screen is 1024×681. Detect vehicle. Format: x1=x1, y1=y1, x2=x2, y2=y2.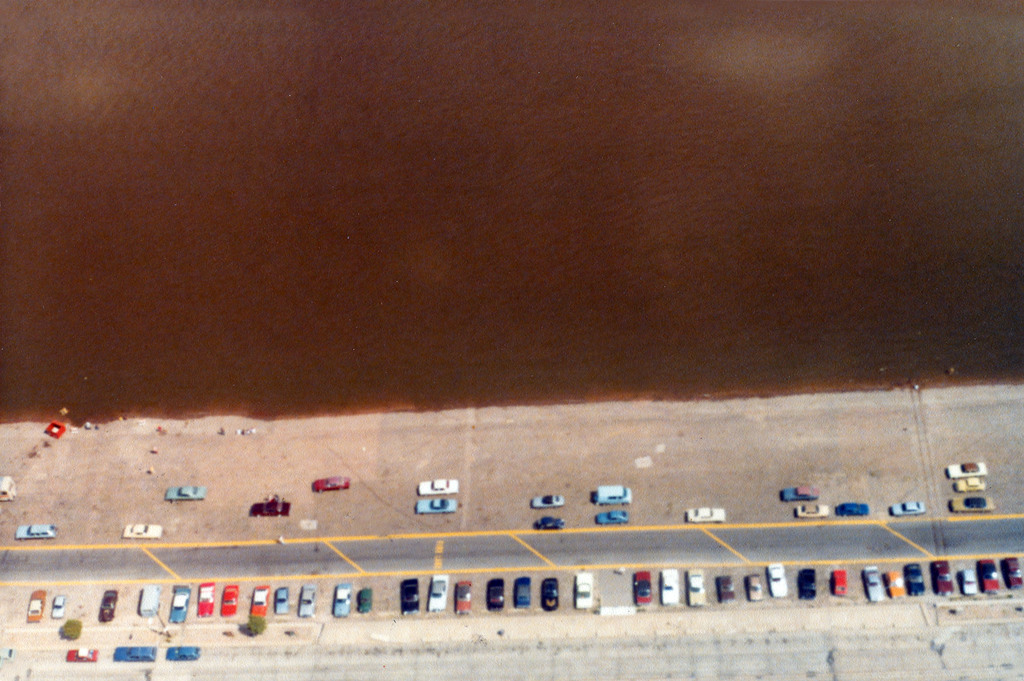
x1=422, y1=476, x2=454, y2=493.
